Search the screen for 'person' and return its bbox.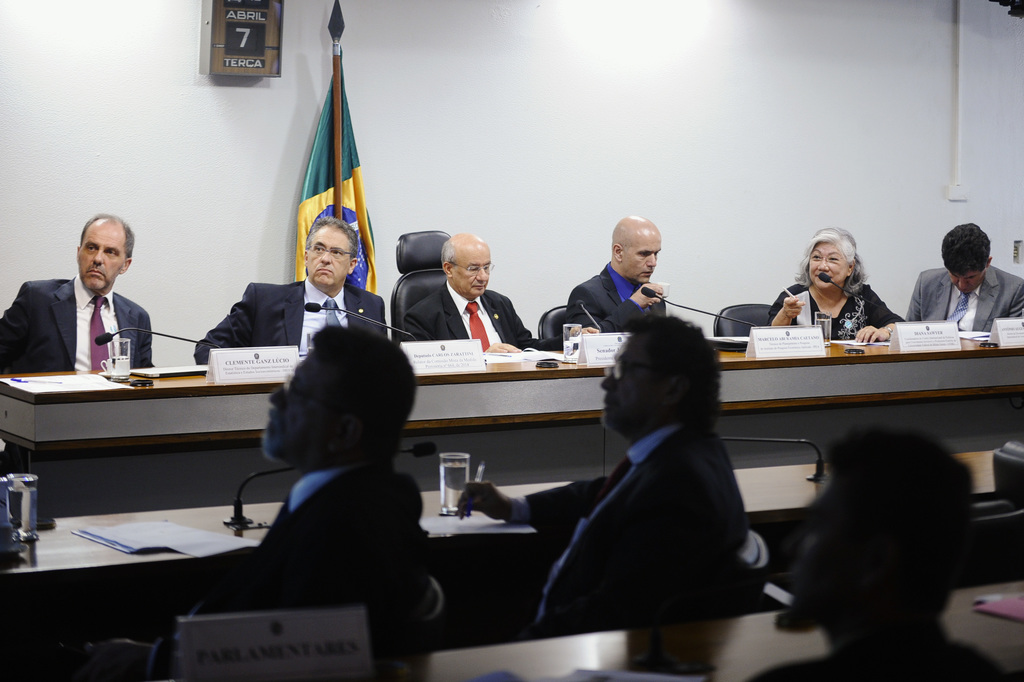
Found: detection(390, 229, 541, 344).
